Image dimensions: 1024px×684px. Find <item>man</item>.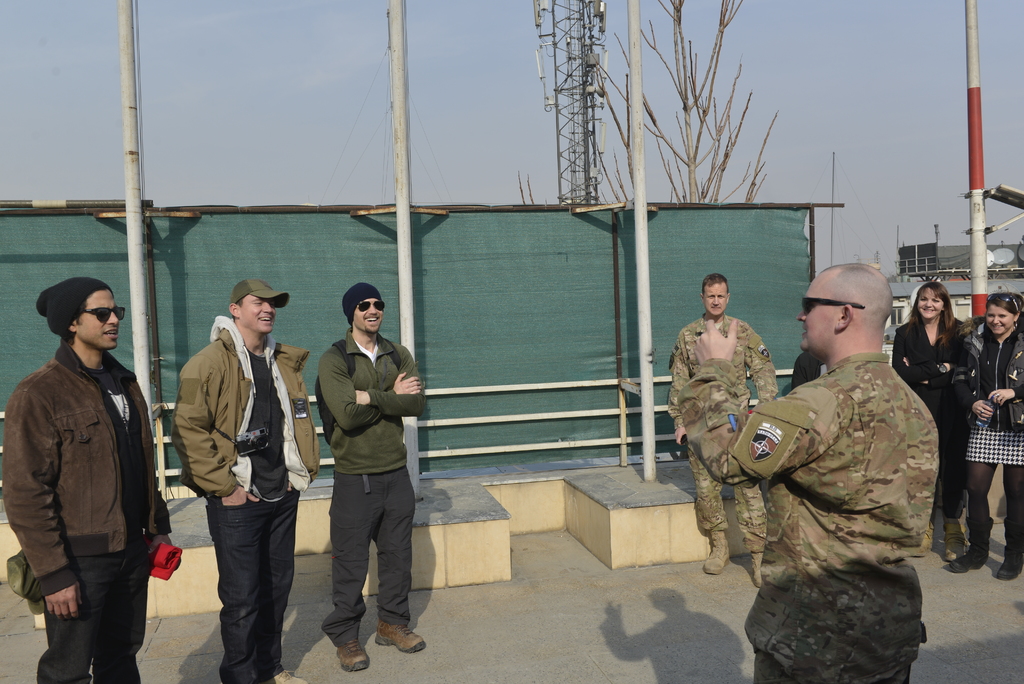
box(670, 272, 781, 589).
